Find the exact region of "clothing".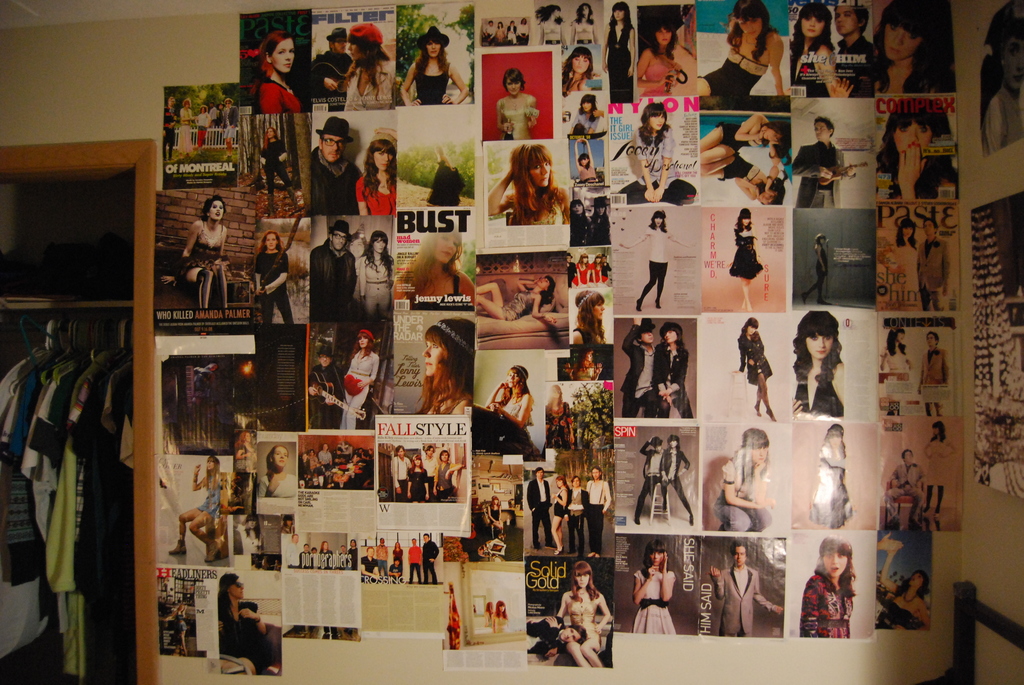
Exact region: bbox=(261, 139, 291, 191).
